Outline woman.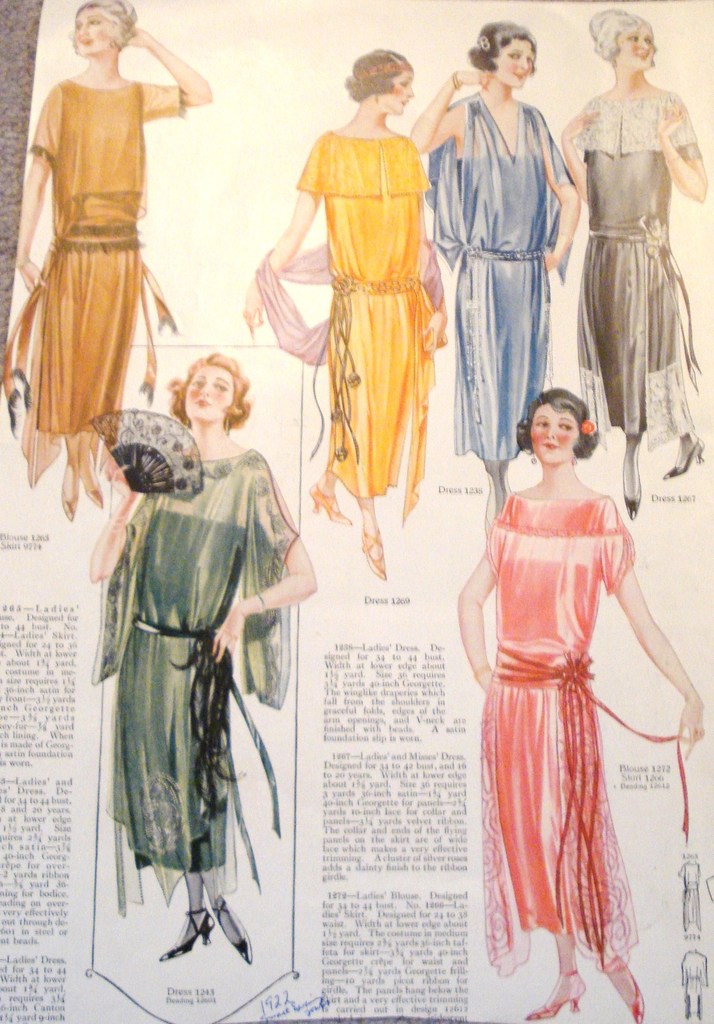
Outline: l=556, t=8, r=706, b=513.
